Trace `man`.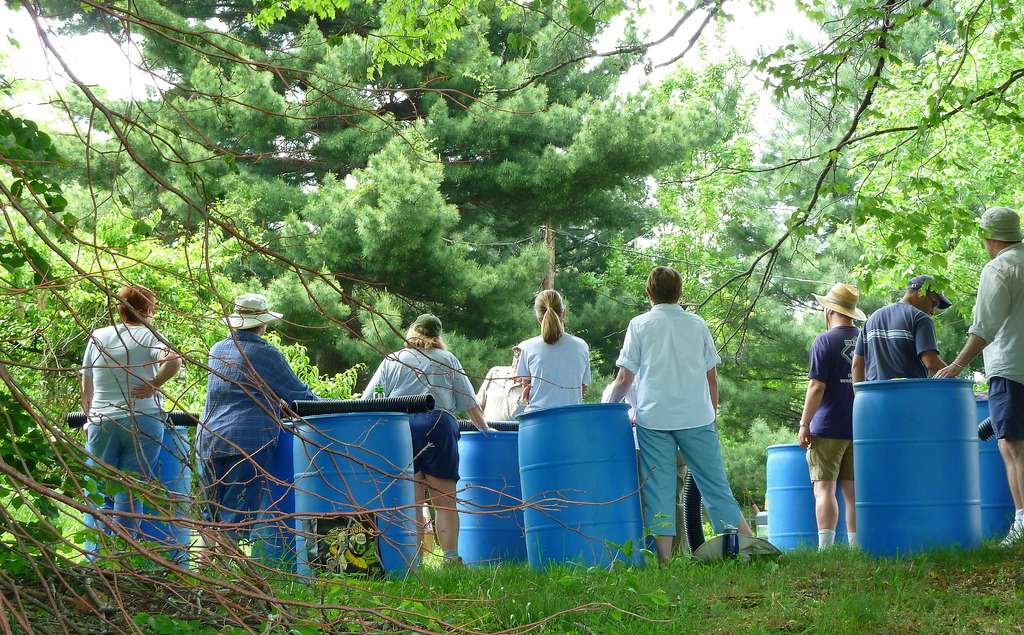
Traced to [933, 207, 1023, 557].
